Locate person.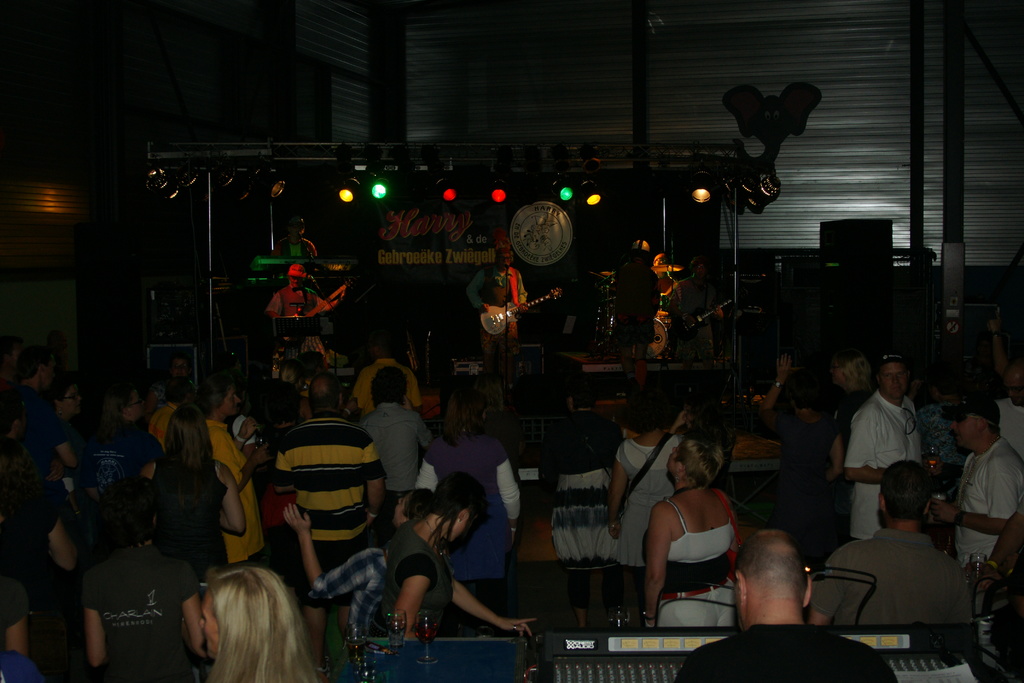
Bounding box: pyautogui.locateOnScreen(273, 212, 321, 262).
